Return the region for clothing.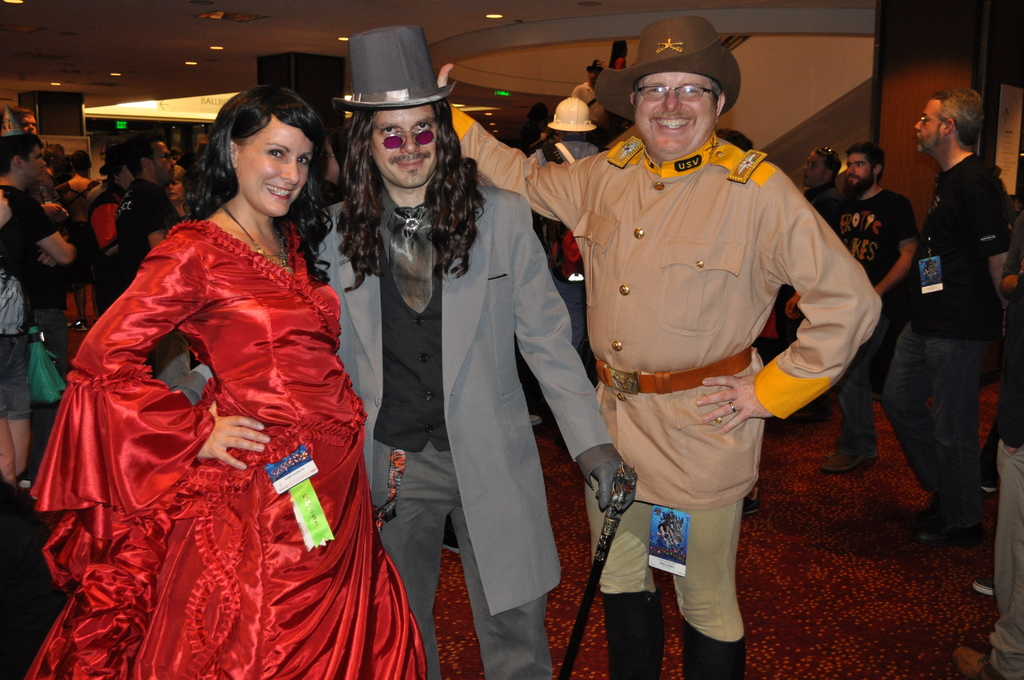
rect(440, 96, 879, 679).
